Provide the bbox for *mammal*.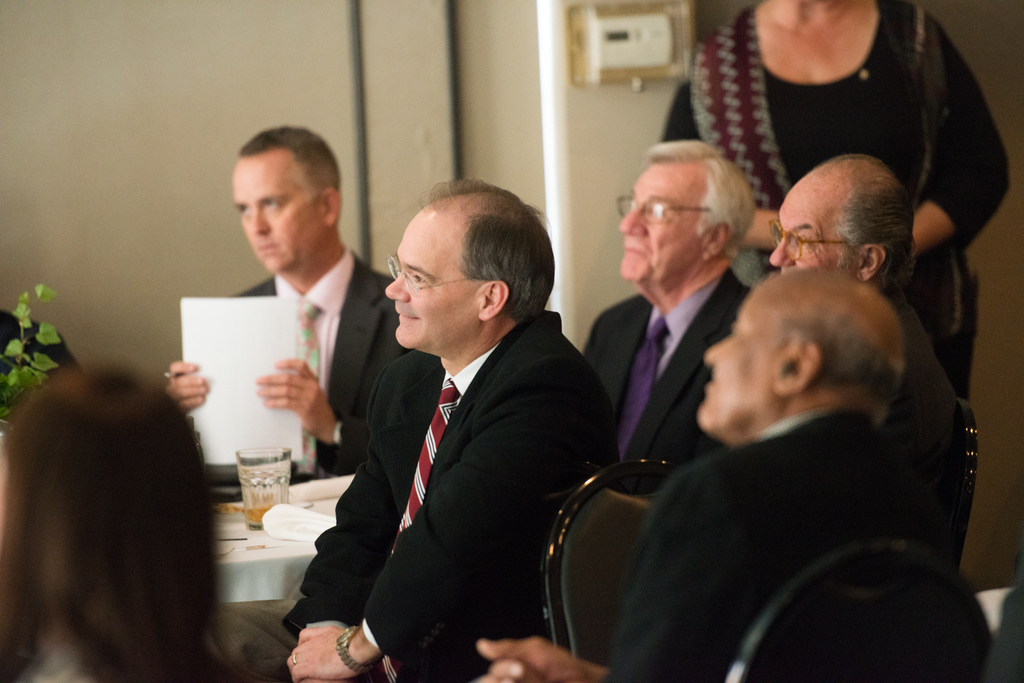
769 149 967 552.
